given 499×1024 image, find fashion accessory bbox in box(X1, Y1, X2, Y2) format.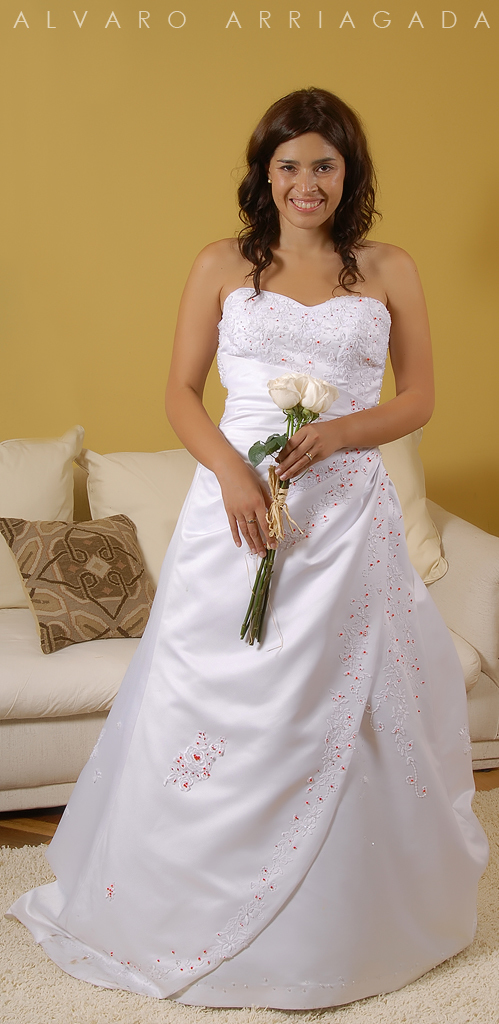
box(267, 179, 272, 184).
